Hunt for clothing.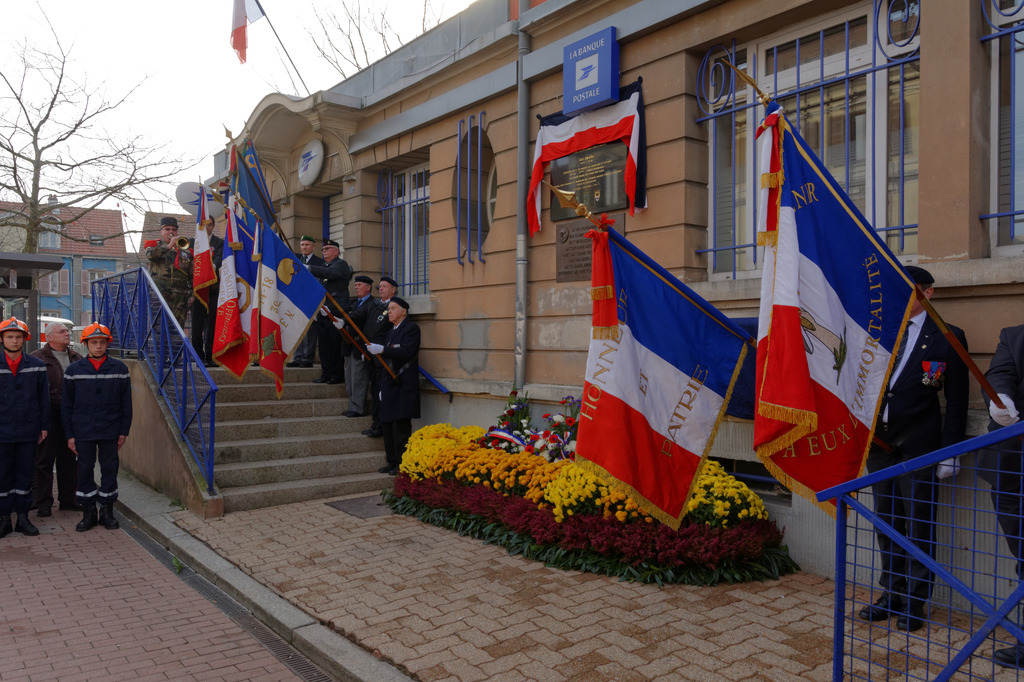
Hunted down at bbox(977, 322, 1023, 632).
